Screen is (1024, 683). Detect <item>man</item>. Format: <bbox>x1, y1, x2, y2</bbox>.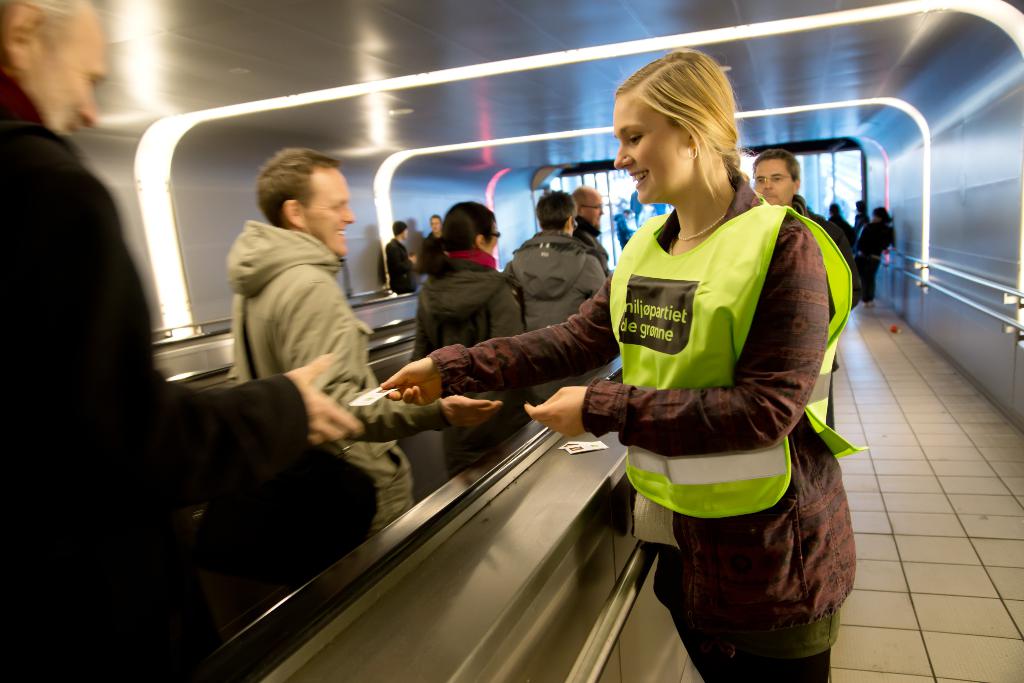
<bbox>419, 213, 445, 272</bbox>.
